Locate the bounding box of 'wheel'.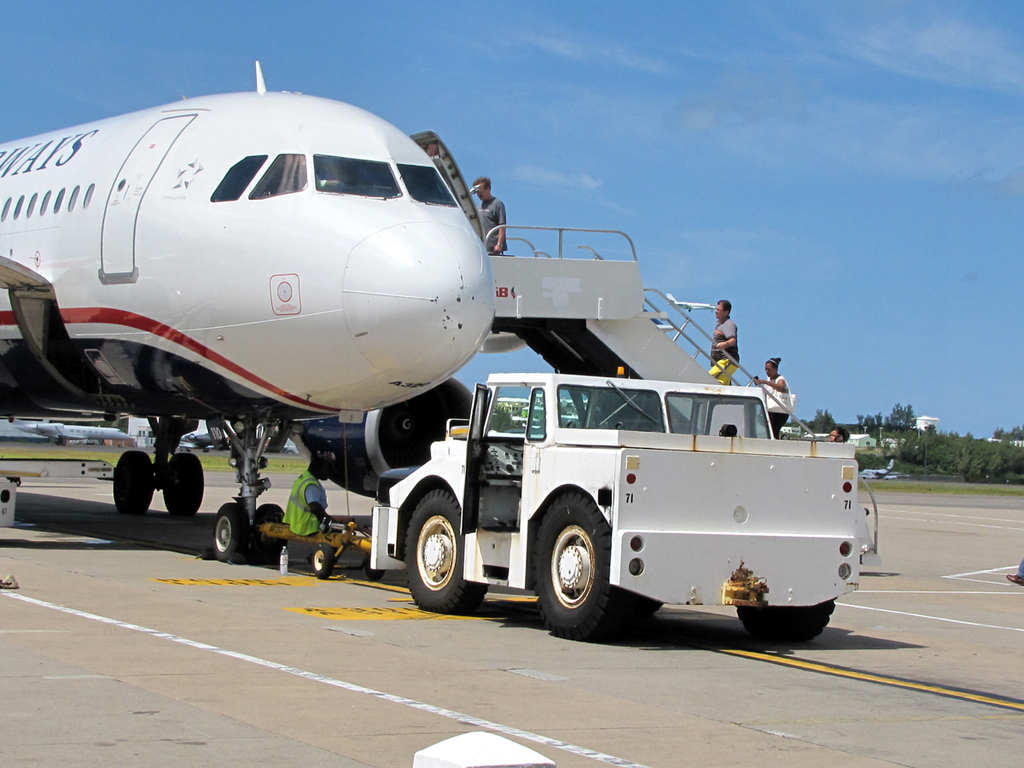
Bounding box: x1=311, y1=541, x2=332, y2=576.
